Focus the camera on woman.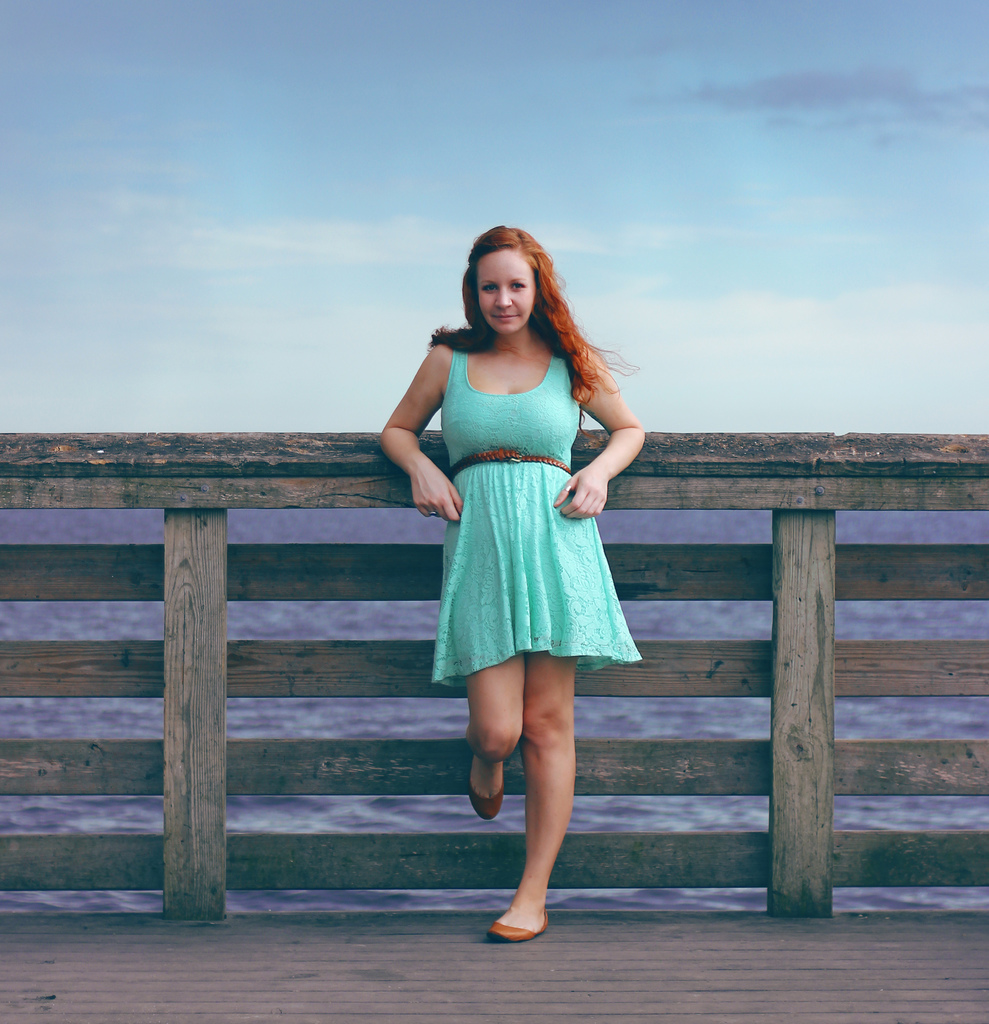
Focus region: 400,250,650,871.
